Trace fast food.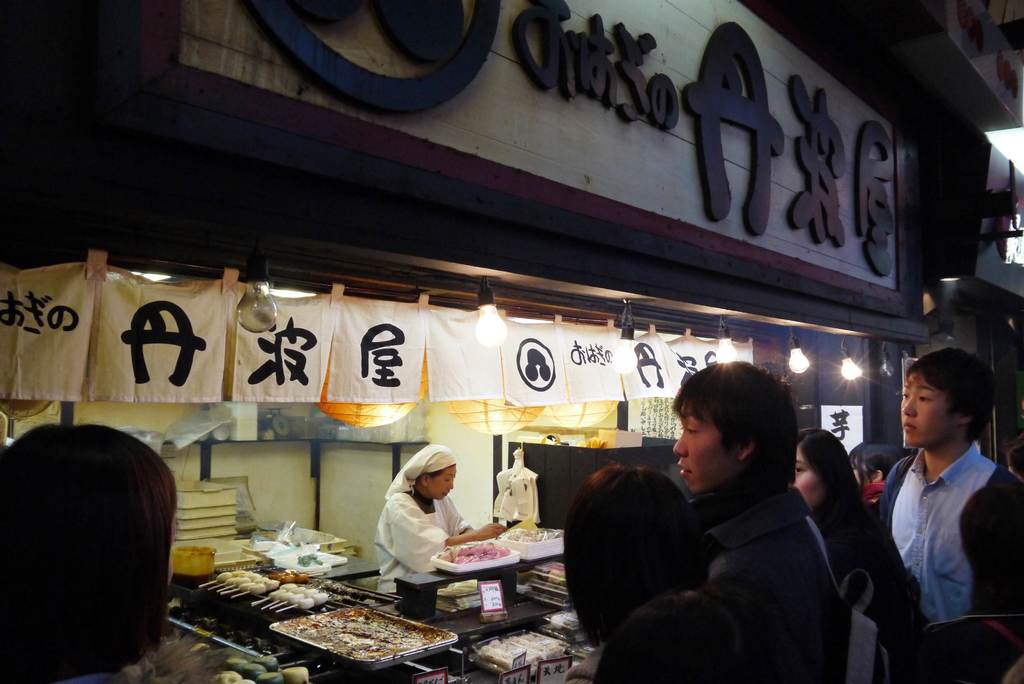
Traced to pyautogui.locateOnScreen(241, 567, 283, 597).
